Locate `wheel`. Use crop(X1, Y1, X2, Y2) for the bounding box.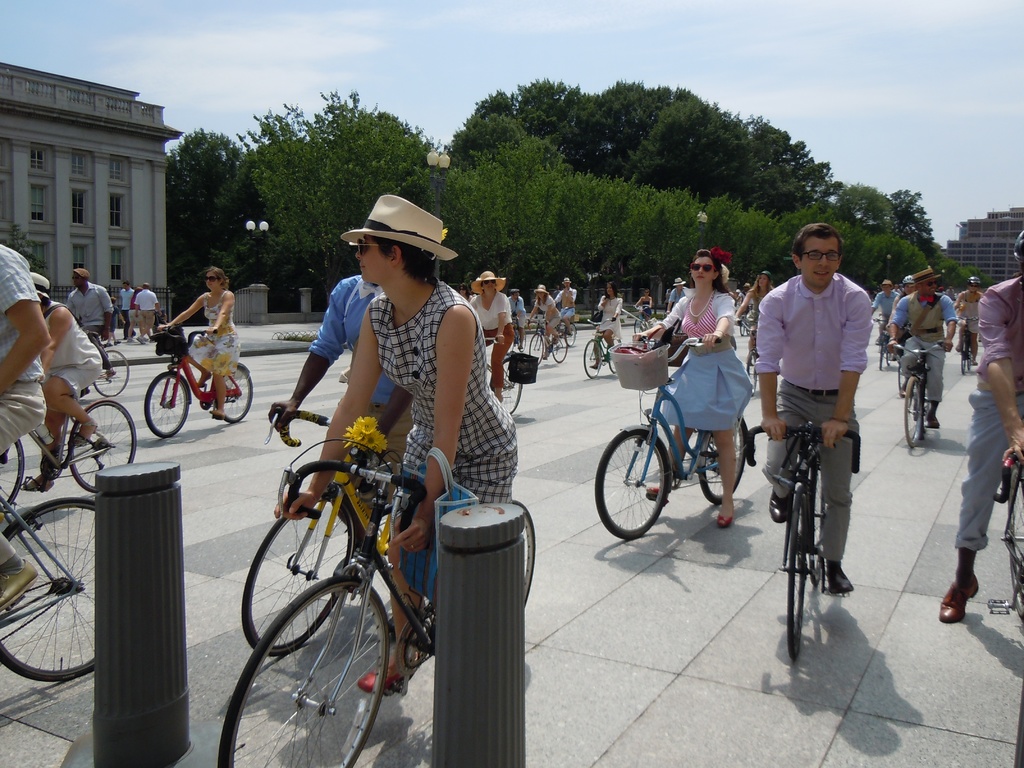
crop(738, 317, 746, 337).
